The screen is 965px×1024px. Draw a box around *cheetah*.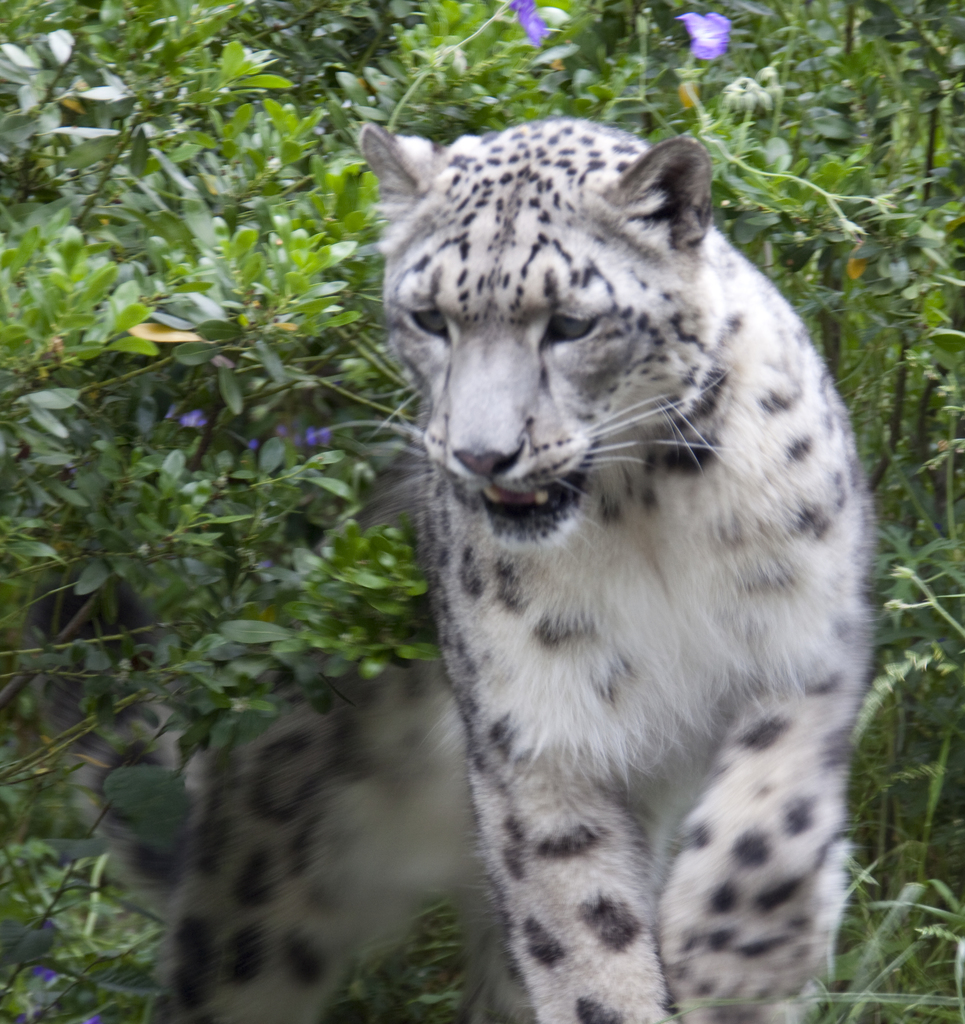
<region>76, 132, 880, 1023</region>.
